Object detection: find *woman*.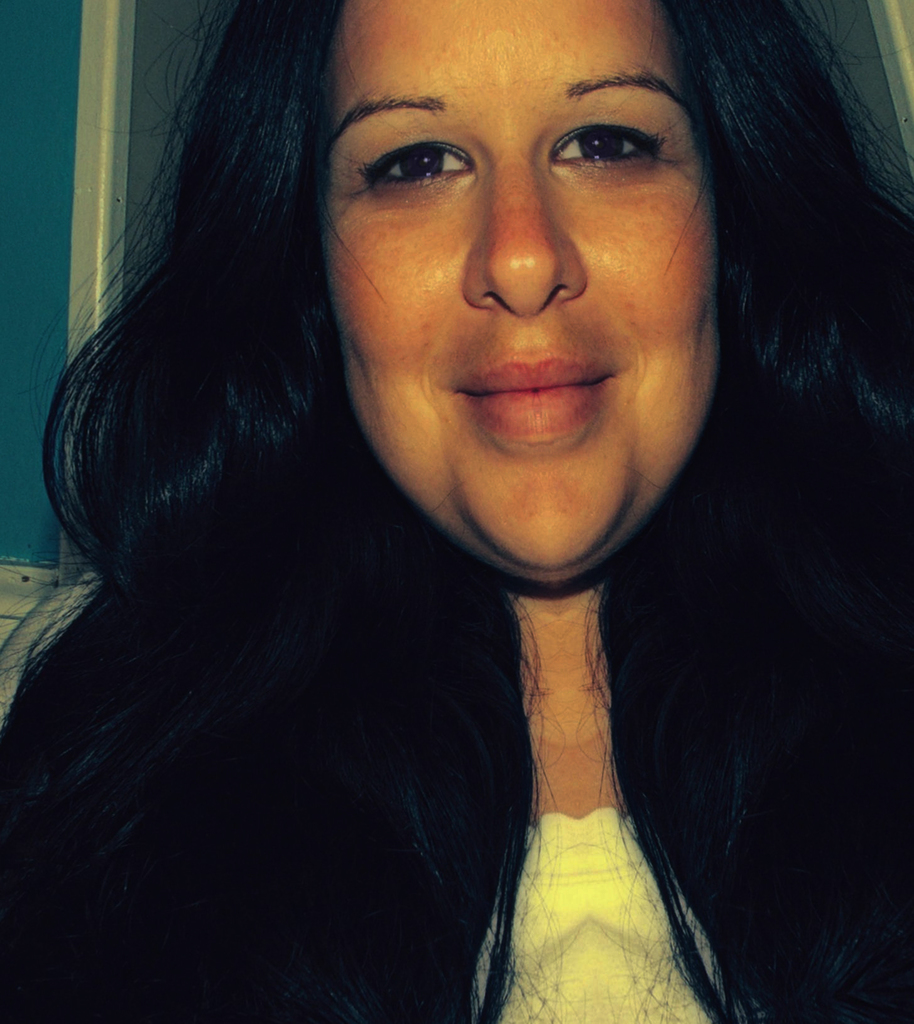
0, 7, 913, 1023.
